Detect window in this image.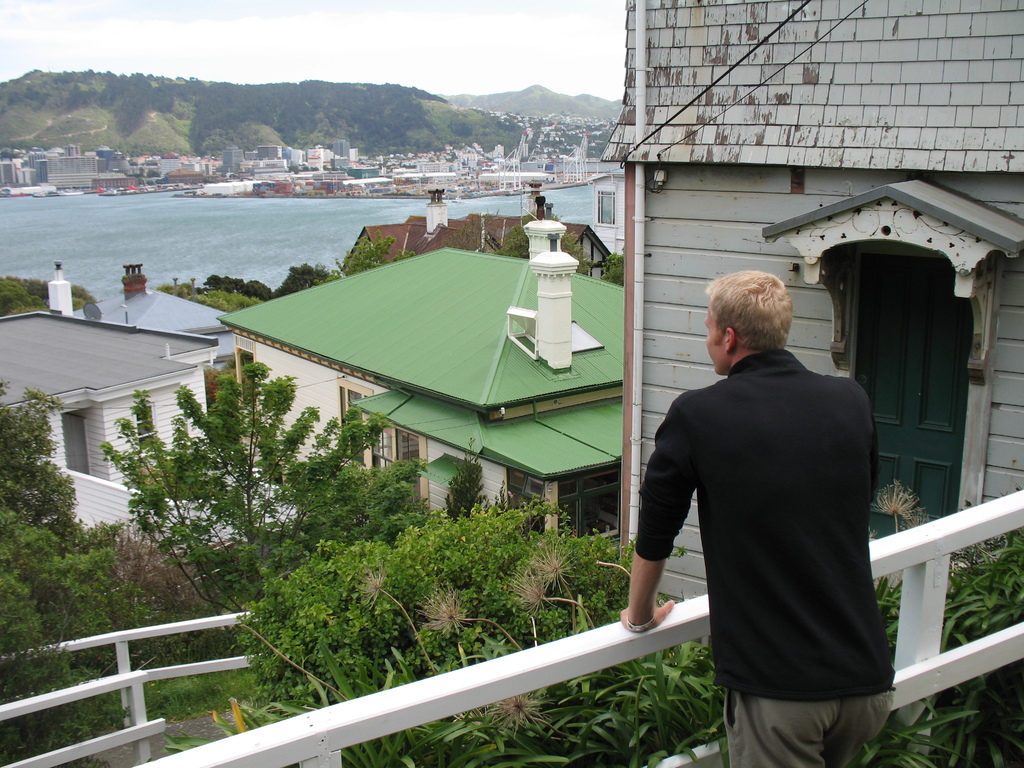
Detection: 556,474,623,536.
